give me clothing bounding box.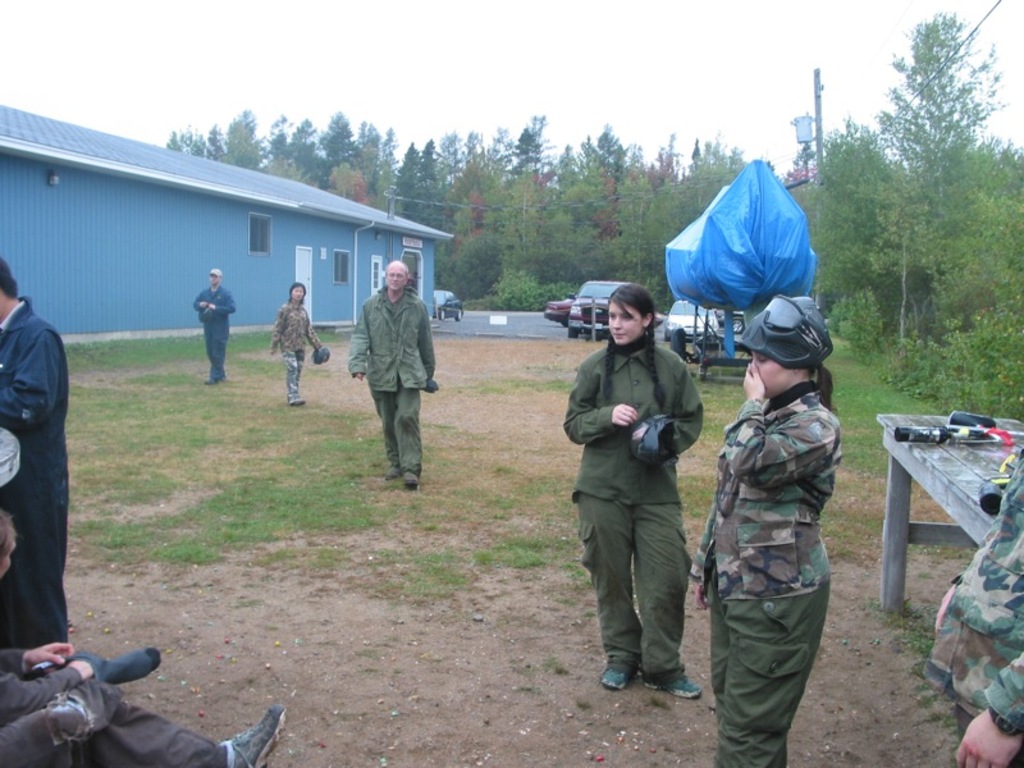
[343,282,438,475].
